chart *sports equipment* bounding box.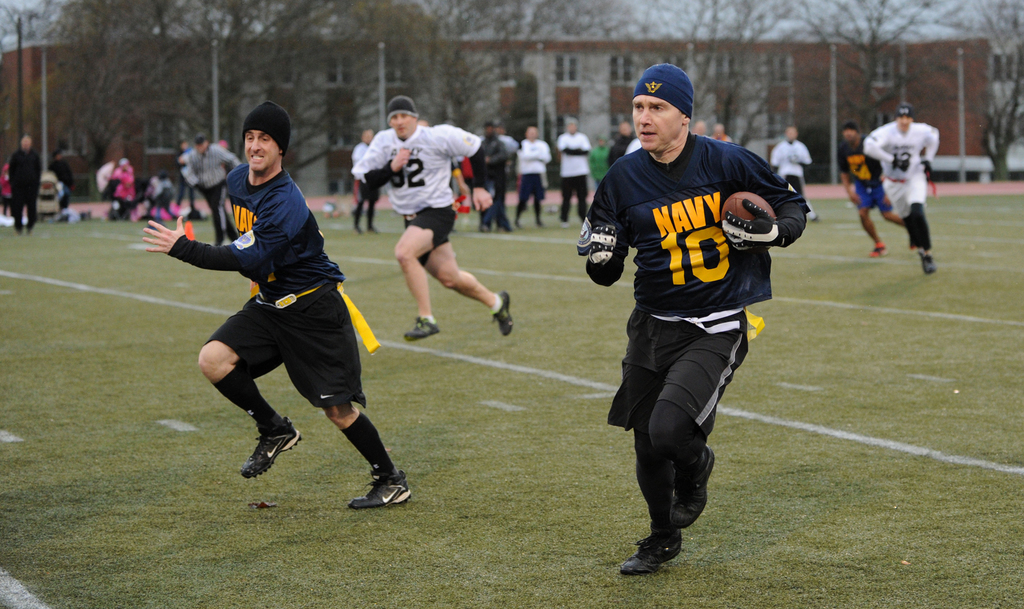
Charted: 724:187:779:222.
